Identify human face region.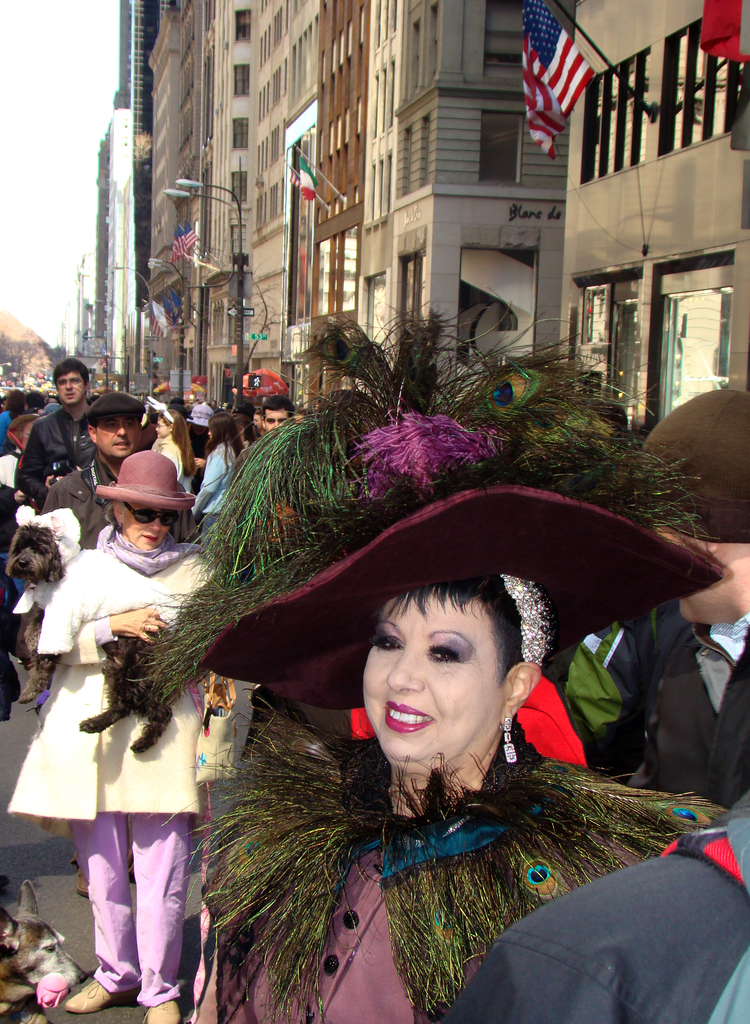
Region: x1=150 y1=415 x2=170 y2=440.
